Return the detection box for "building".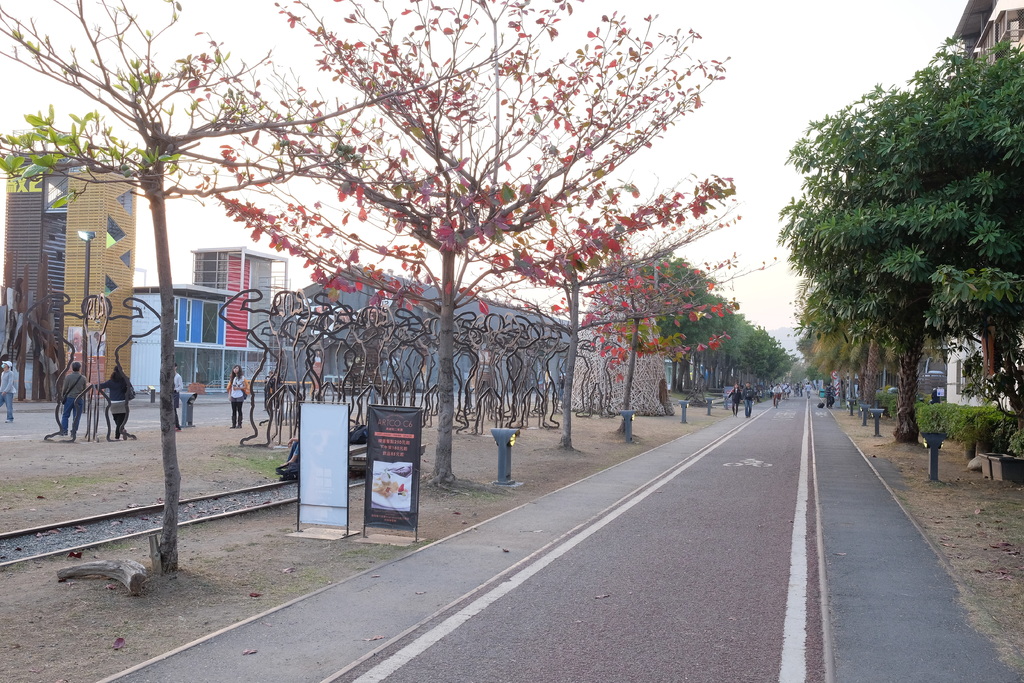
<region>4, 159, 137, 395</region>.
